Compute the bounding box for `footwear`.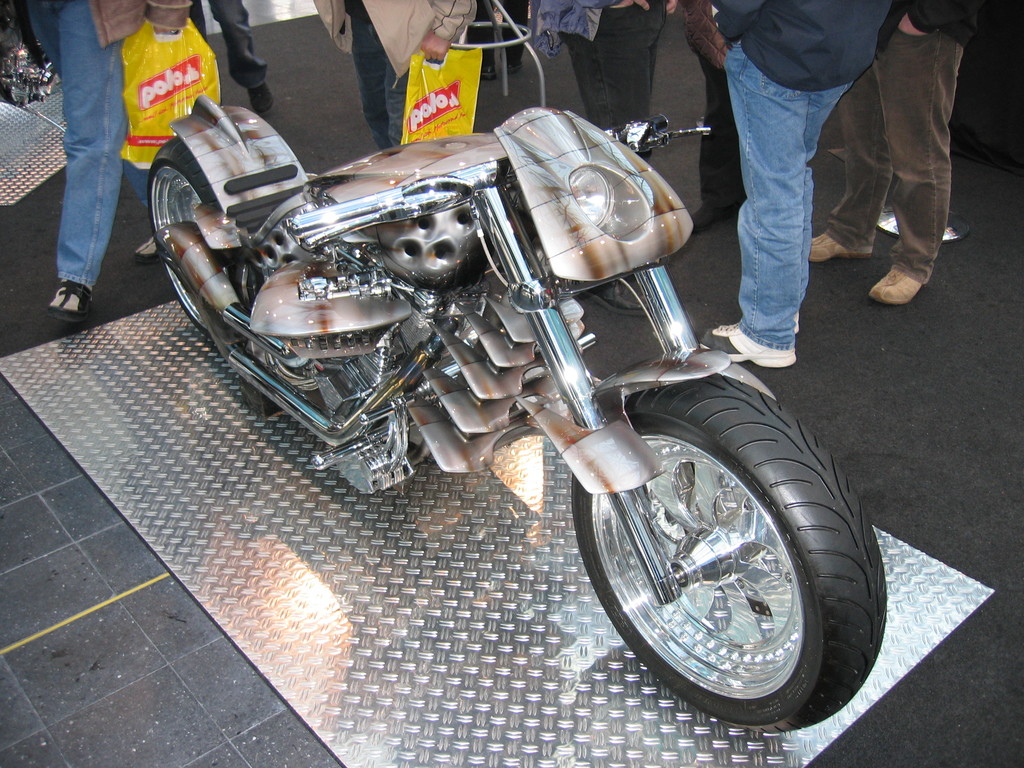
box(810, 229, 881, 262).
